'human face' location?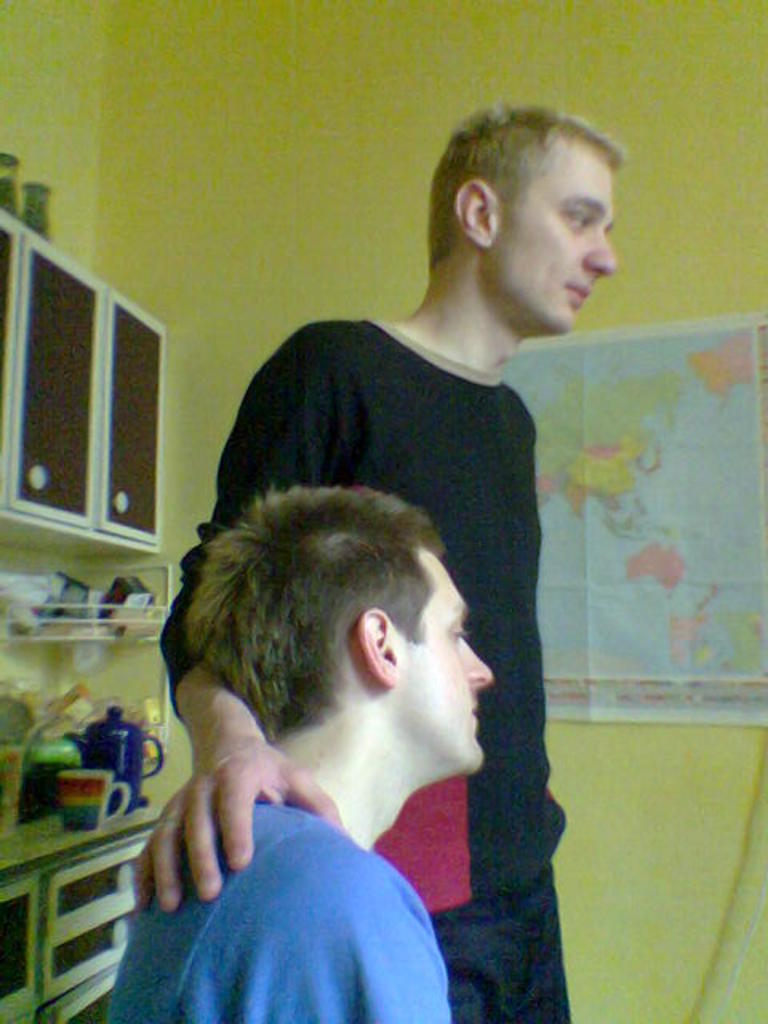
(left=400, top=562, right=498, bottom=762)
